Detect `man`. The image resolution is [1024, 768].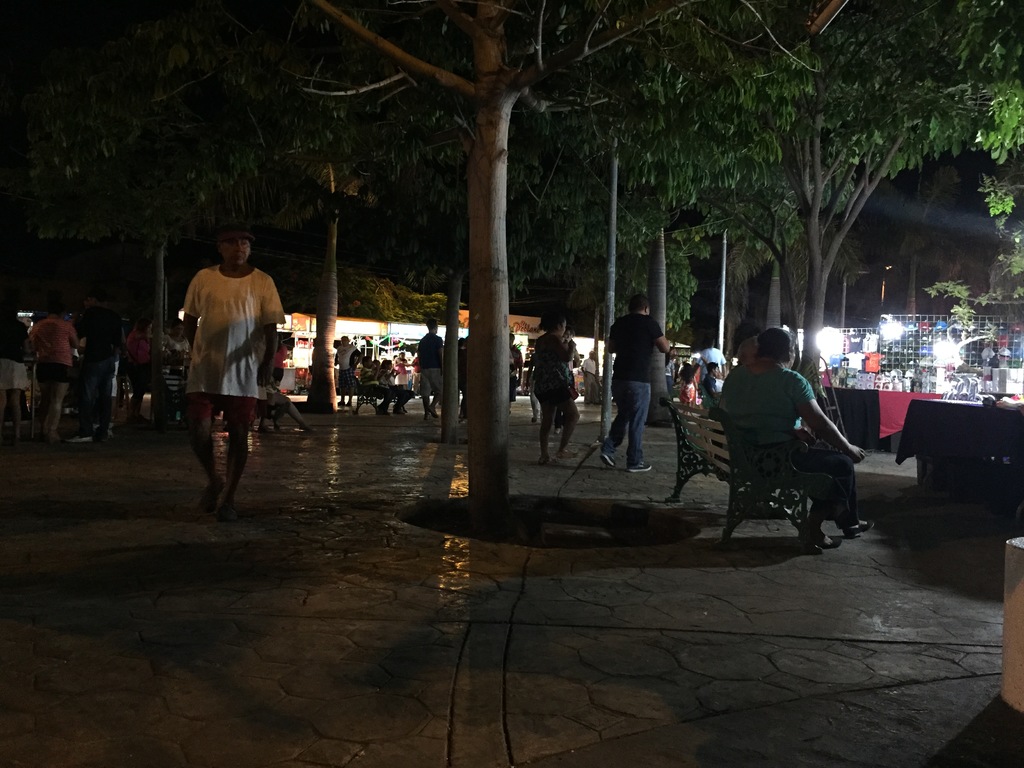
detection(74, 292, 122, 443).
